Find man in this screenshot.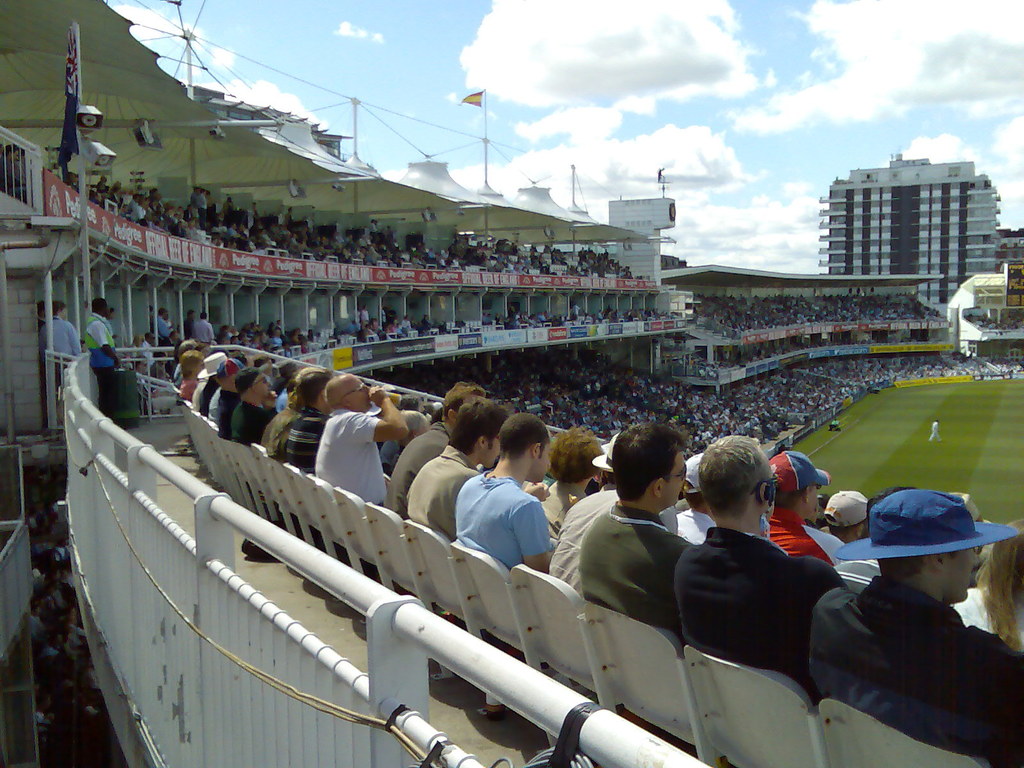
The bounding box for man is BBox(401, 316, 415, 331).
